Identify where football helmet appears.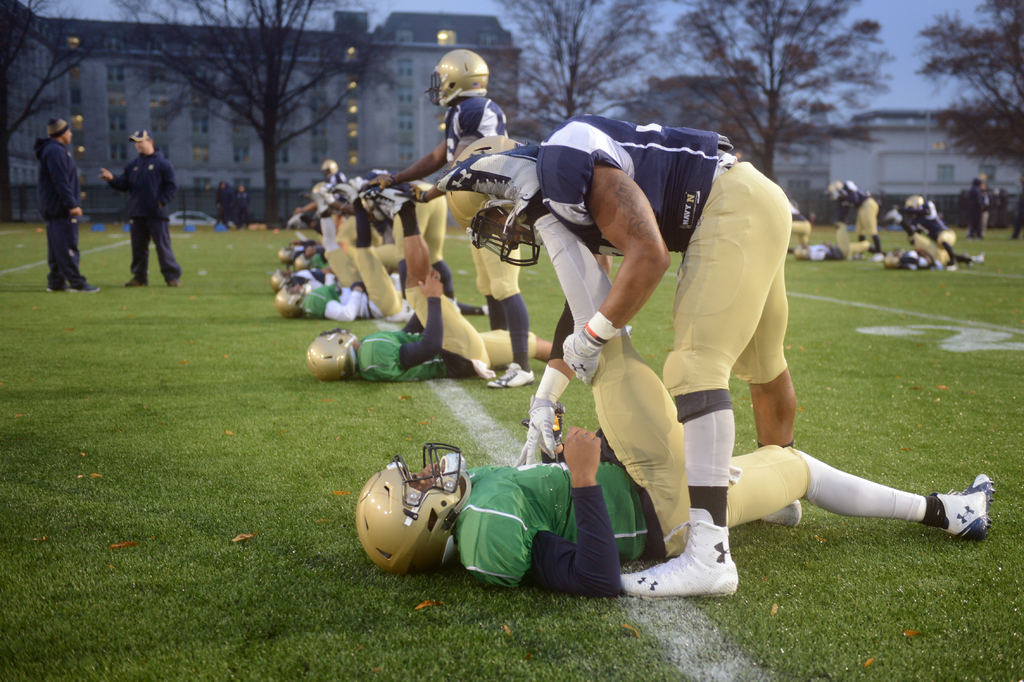
Appears at (x1=355, y1=441, x2=468, y2=582).
